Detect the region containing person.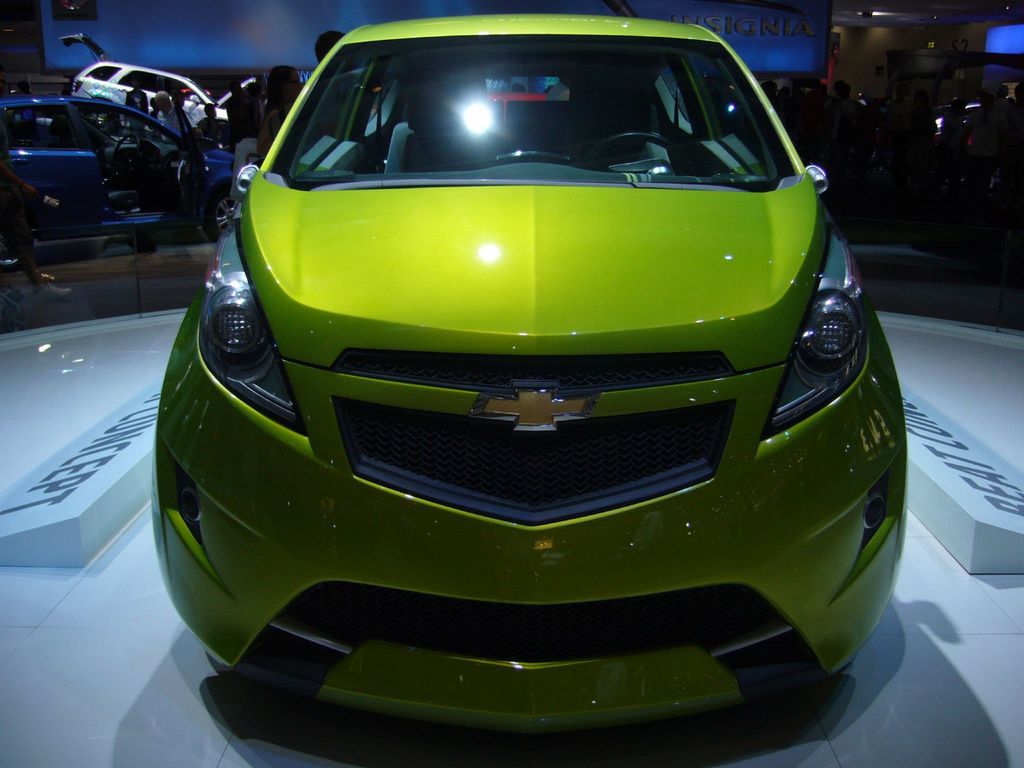
BBox(298, 28, 358, 142).
